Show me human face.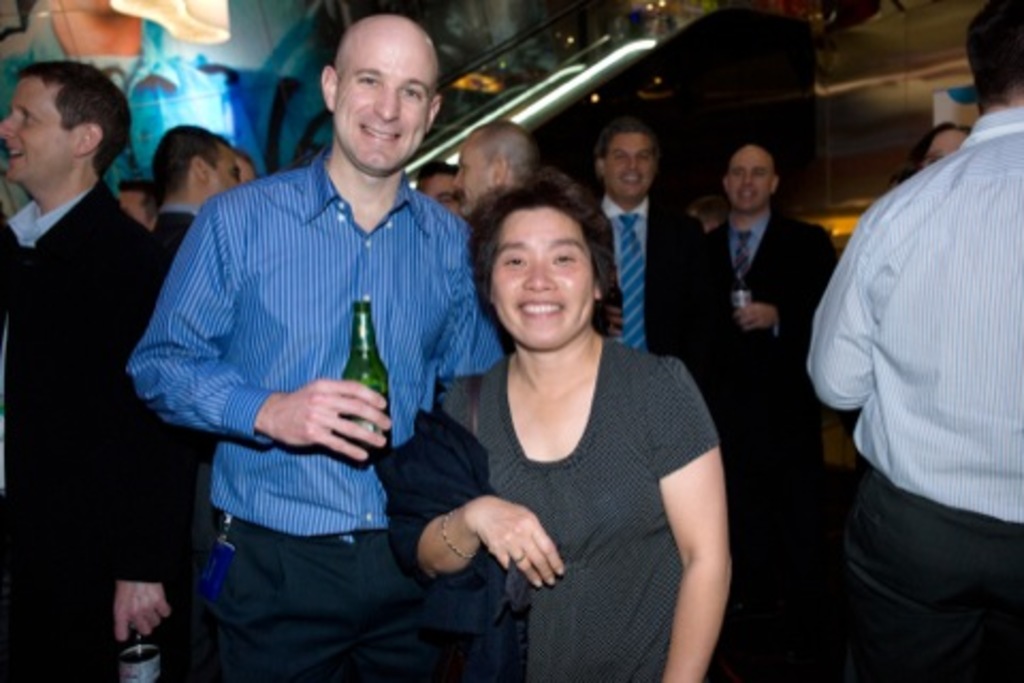
human face is here: (x1=448, y1=147, x2=493, y2=218).
